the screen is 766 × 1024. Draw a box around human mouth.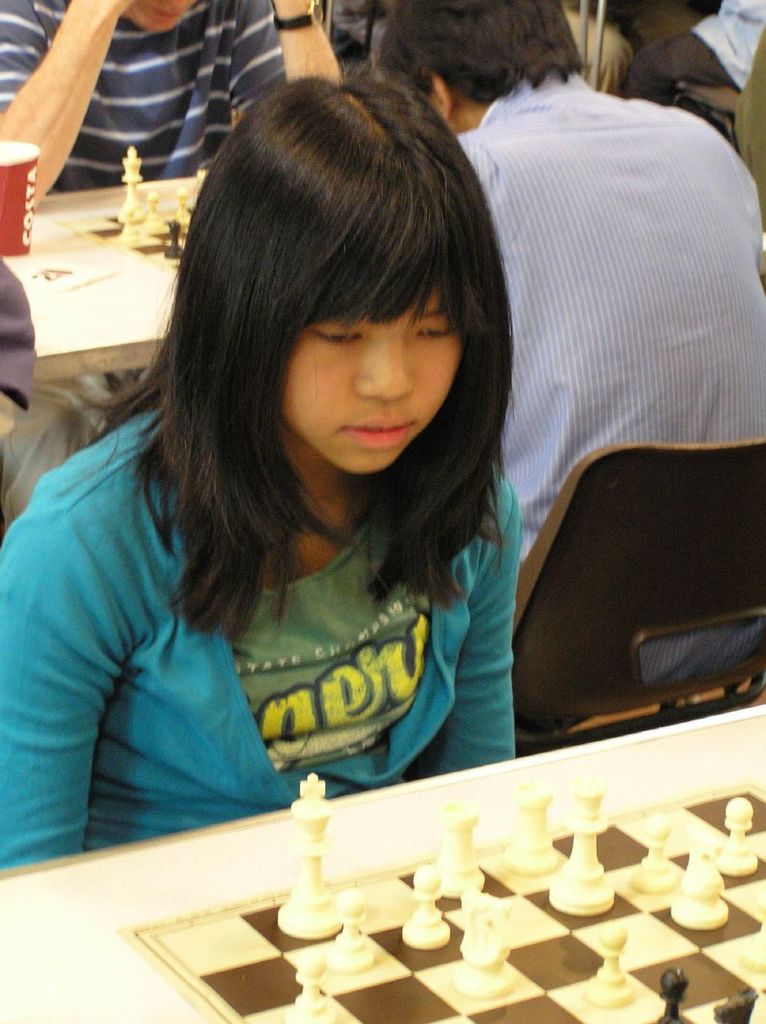
region(327, 404, 417, 454).
